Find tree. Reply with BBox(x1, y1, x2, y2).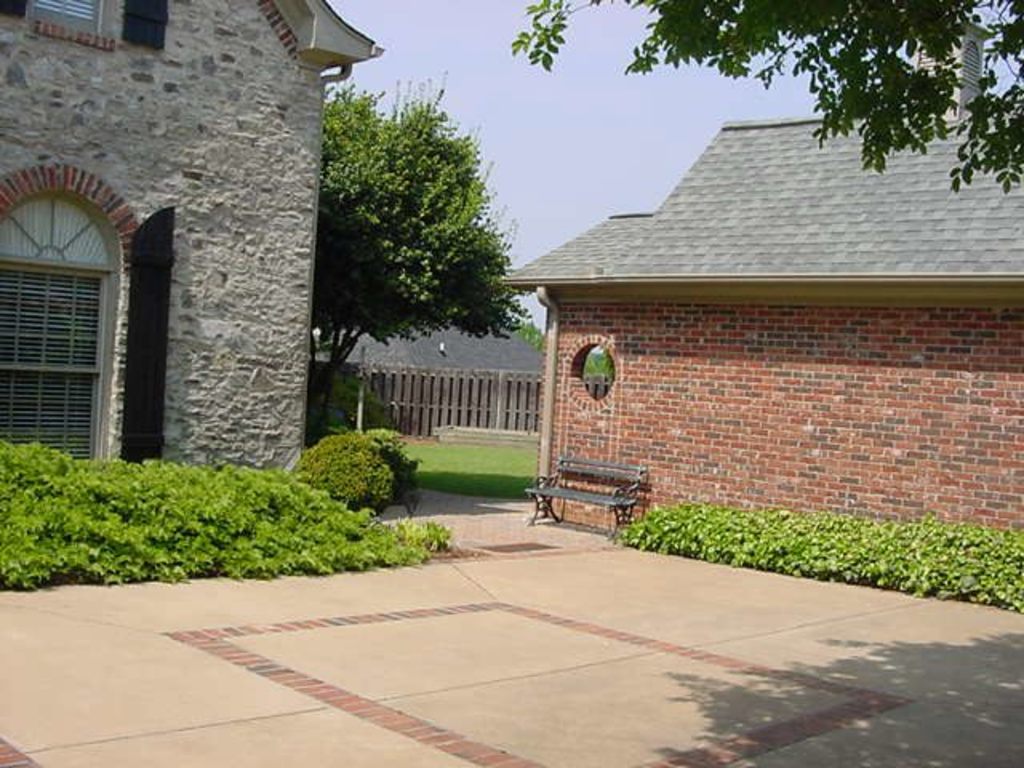
BBox(285, 61, 541, 448).
